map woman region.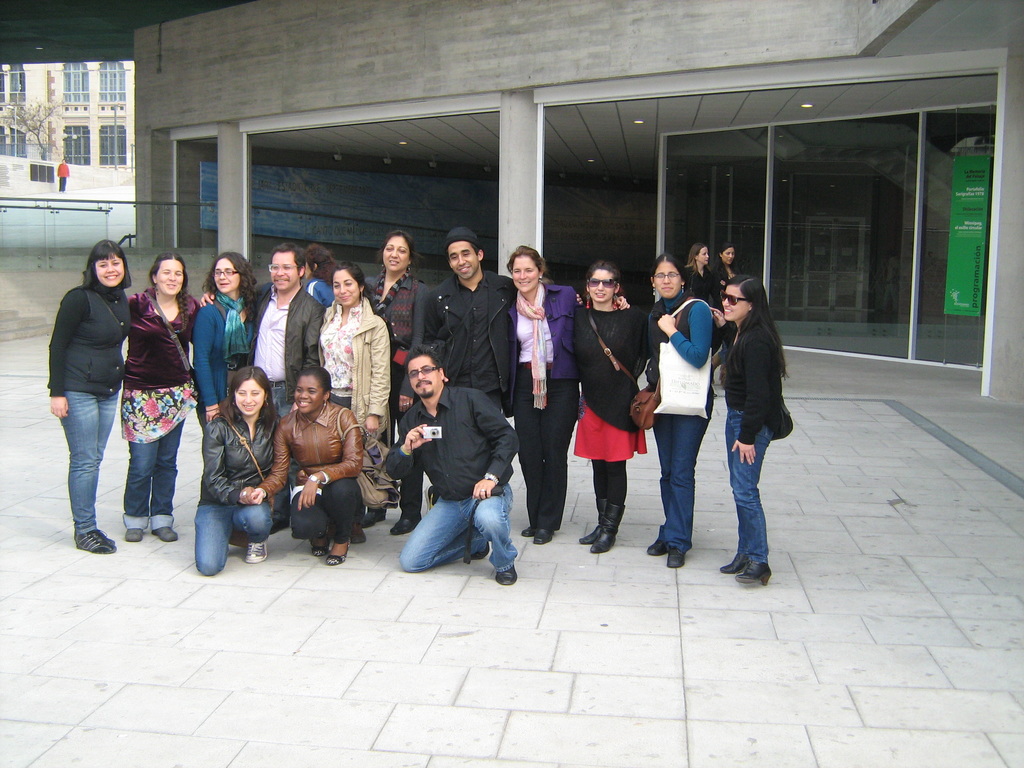
Mapped to bbox=[511, 248, 582, 539].
